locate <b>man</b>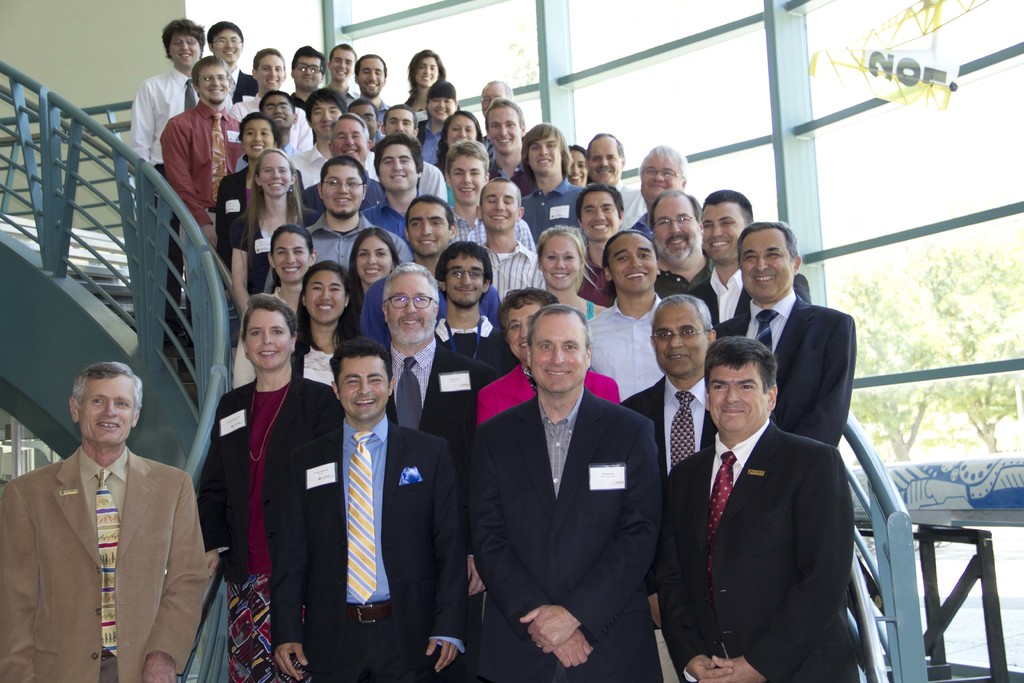
{"left": 156, "top": 53, "right": 248, "bottom": 300}
